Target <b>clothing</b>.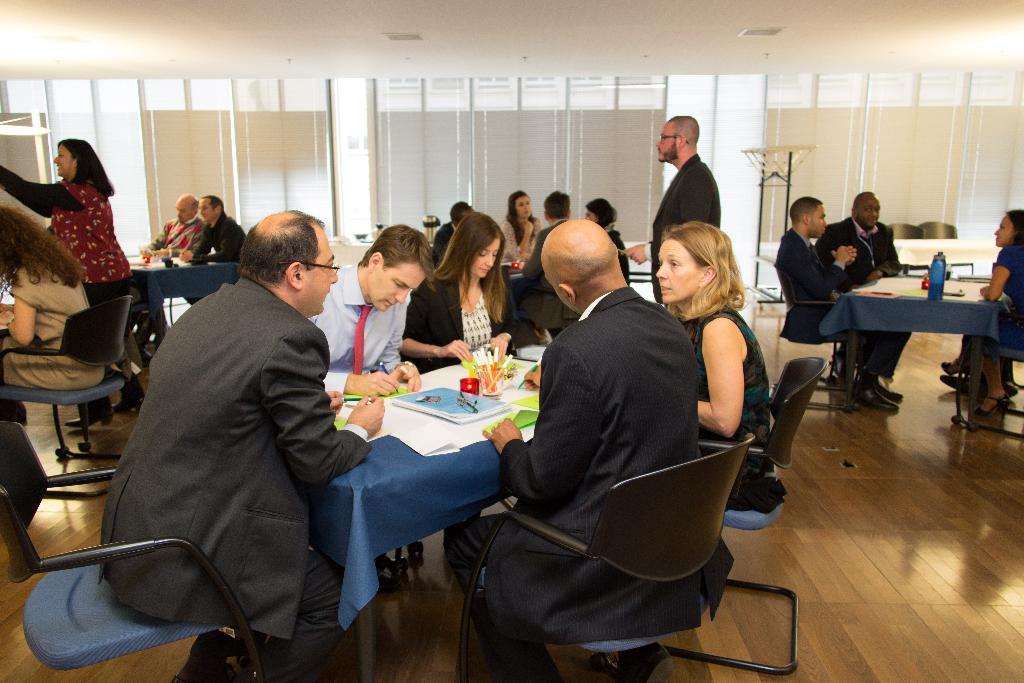
Target region: (left=406, top=277, right=528, bottom=364).
